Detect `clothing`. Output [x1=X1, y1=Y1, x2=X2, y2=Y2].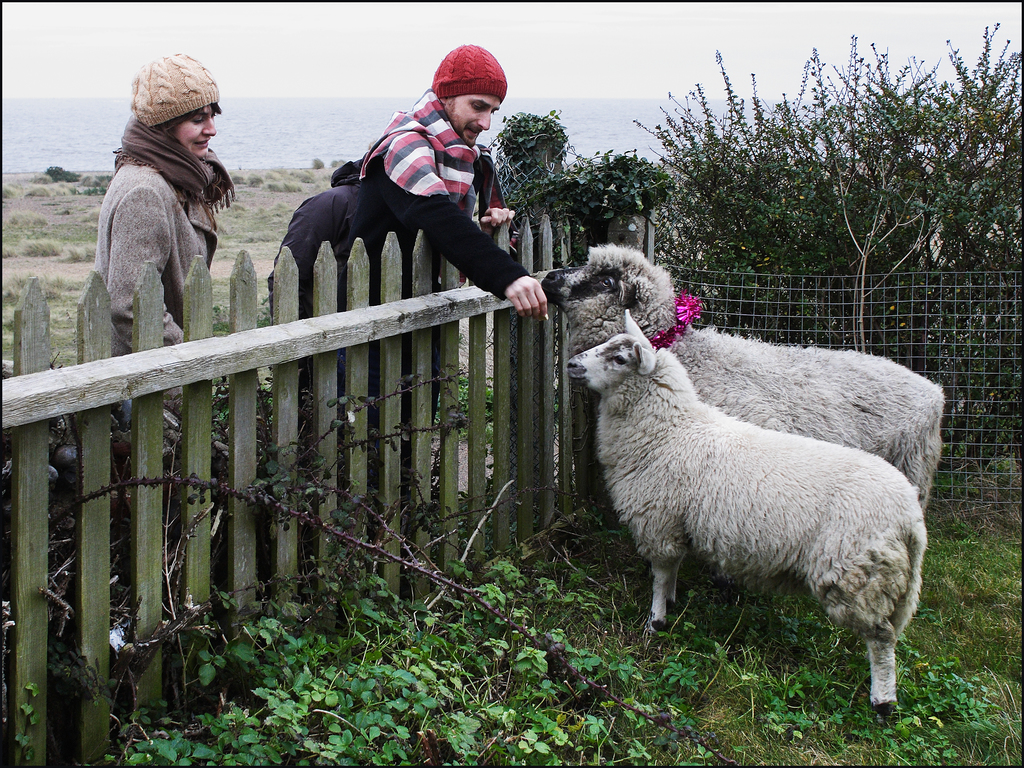
[x1=272, y1=154, x2=372, y2=396].
